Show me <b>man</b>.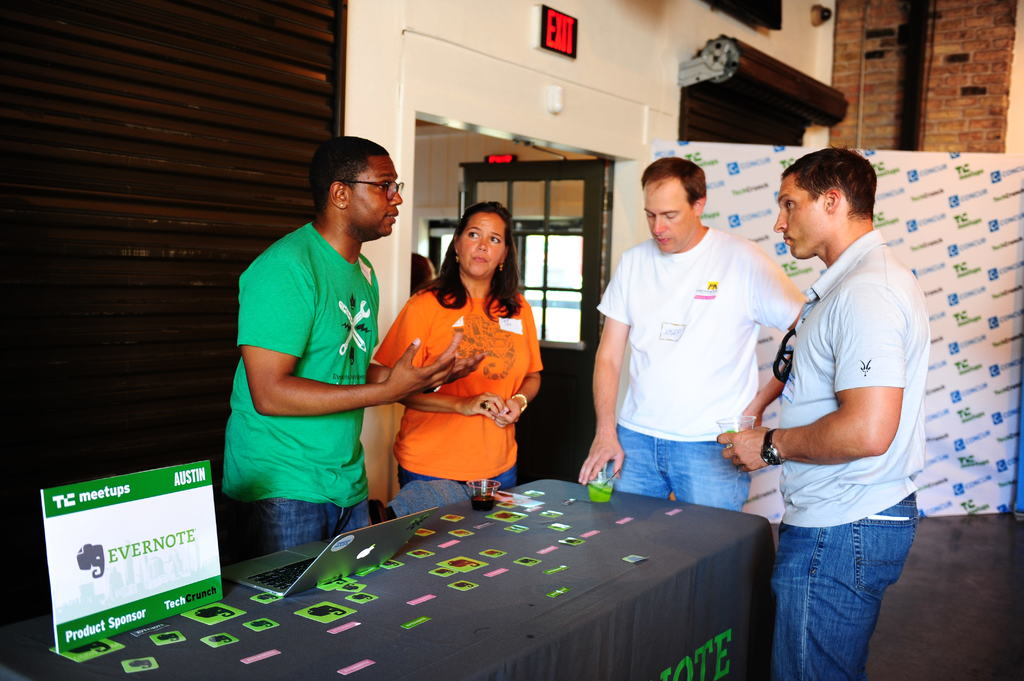
<b>man</b> is here: (218,135,483,555).
